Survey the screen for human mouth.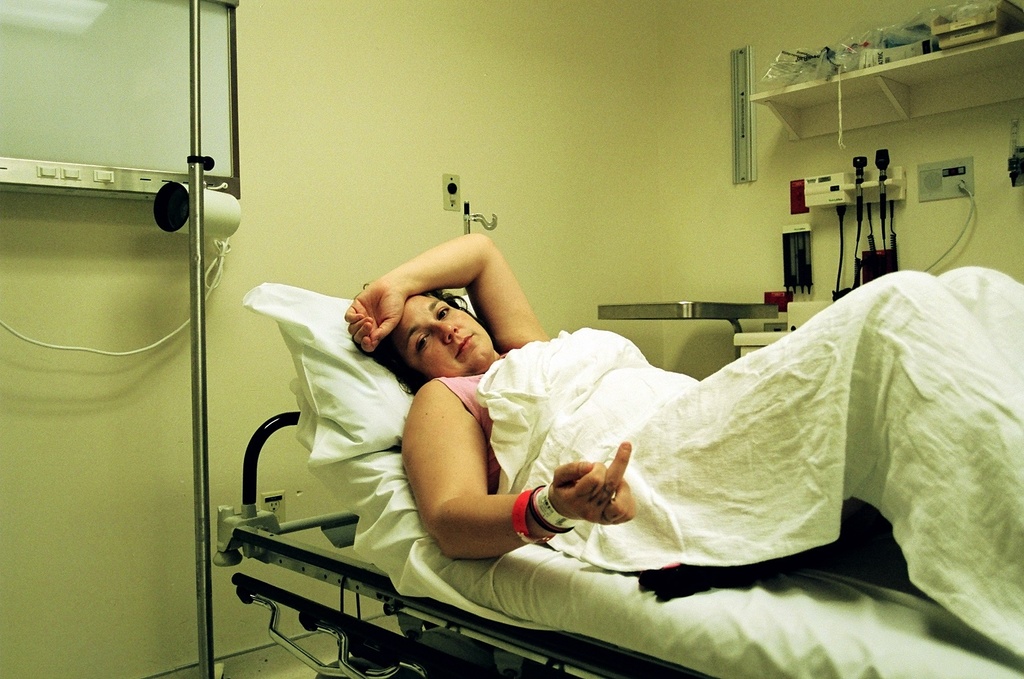
Survey found: 457 332 477 356.
